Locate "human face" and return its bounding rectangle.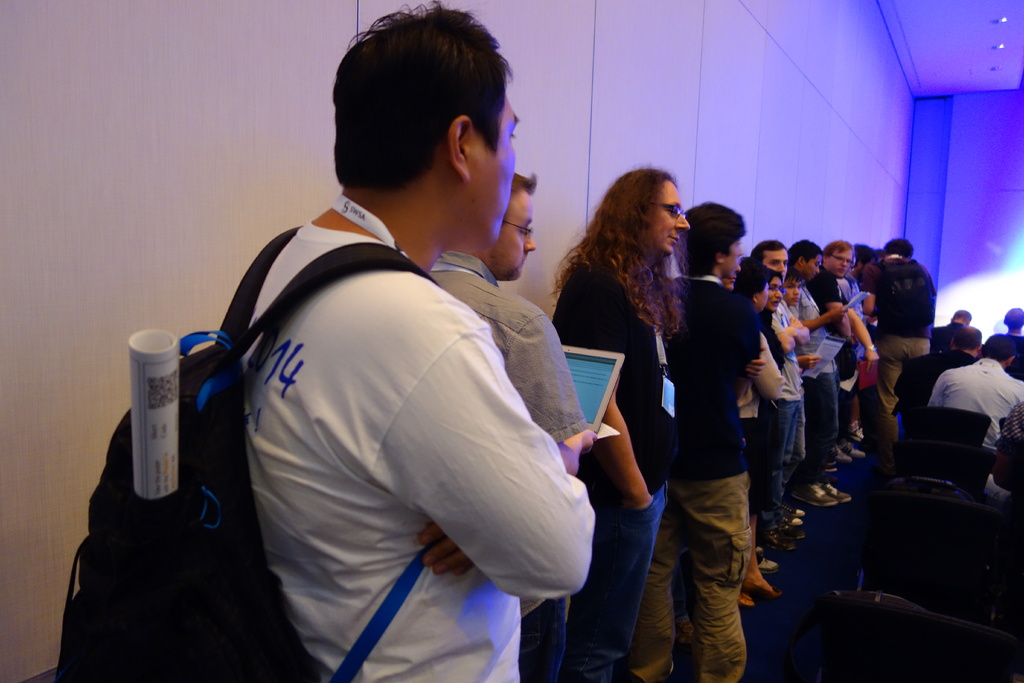
bbox(803, 252, 820, 274).
